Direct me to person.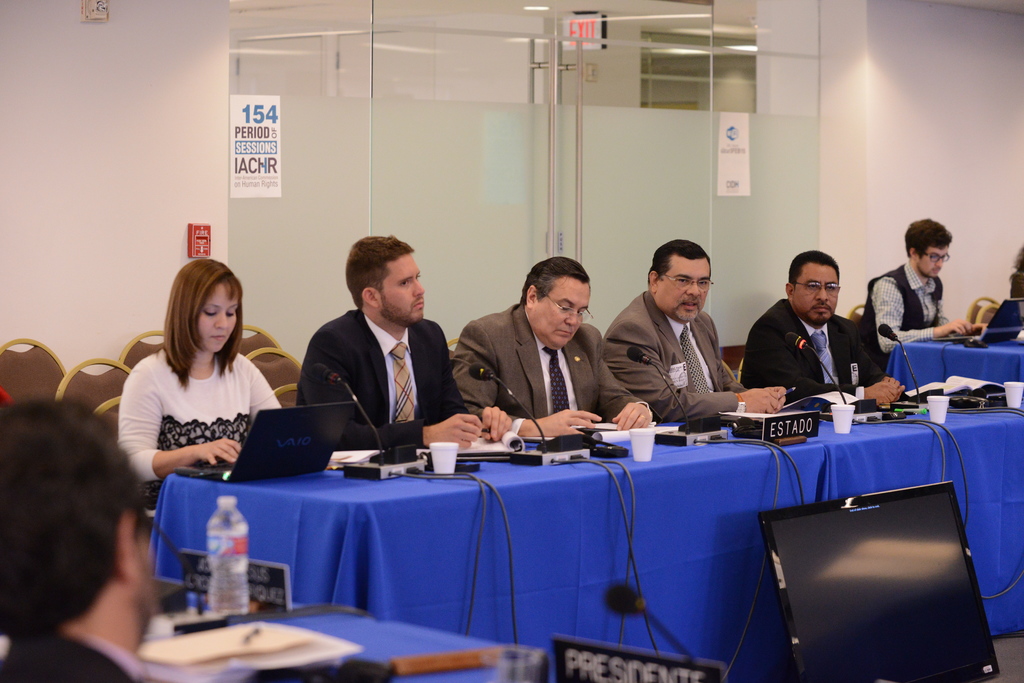
Direction: (left=598, top=241, right=788, bottom=424).
